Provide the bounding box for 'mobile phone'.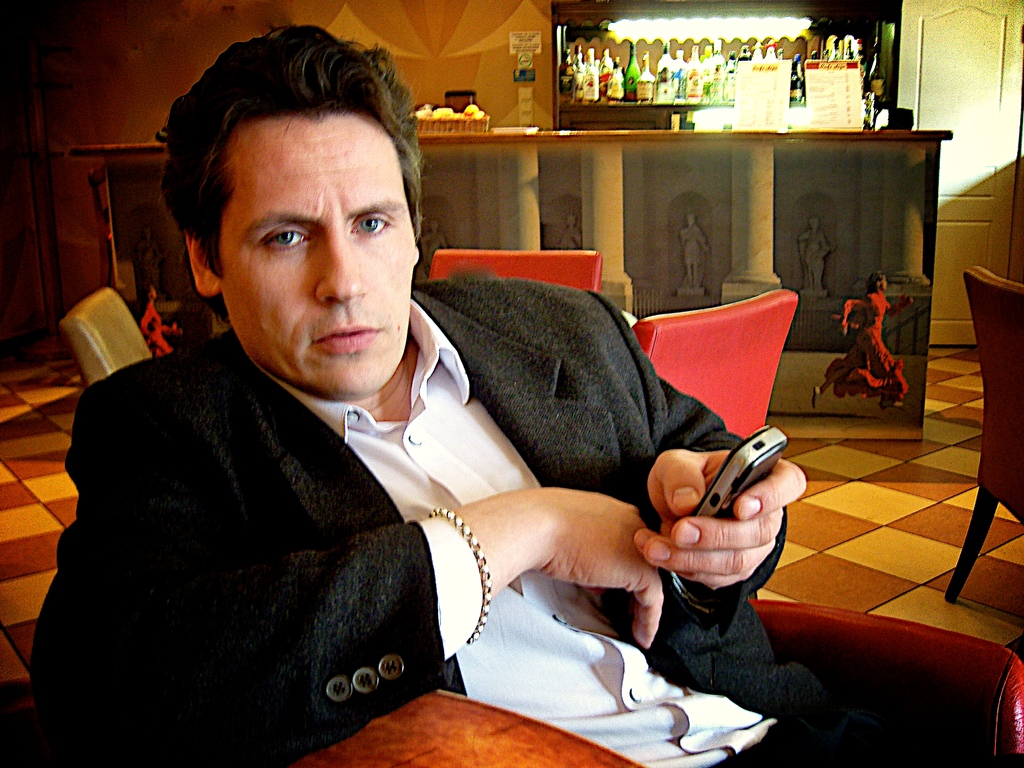
l=682, t=423, r=790, b=530.
